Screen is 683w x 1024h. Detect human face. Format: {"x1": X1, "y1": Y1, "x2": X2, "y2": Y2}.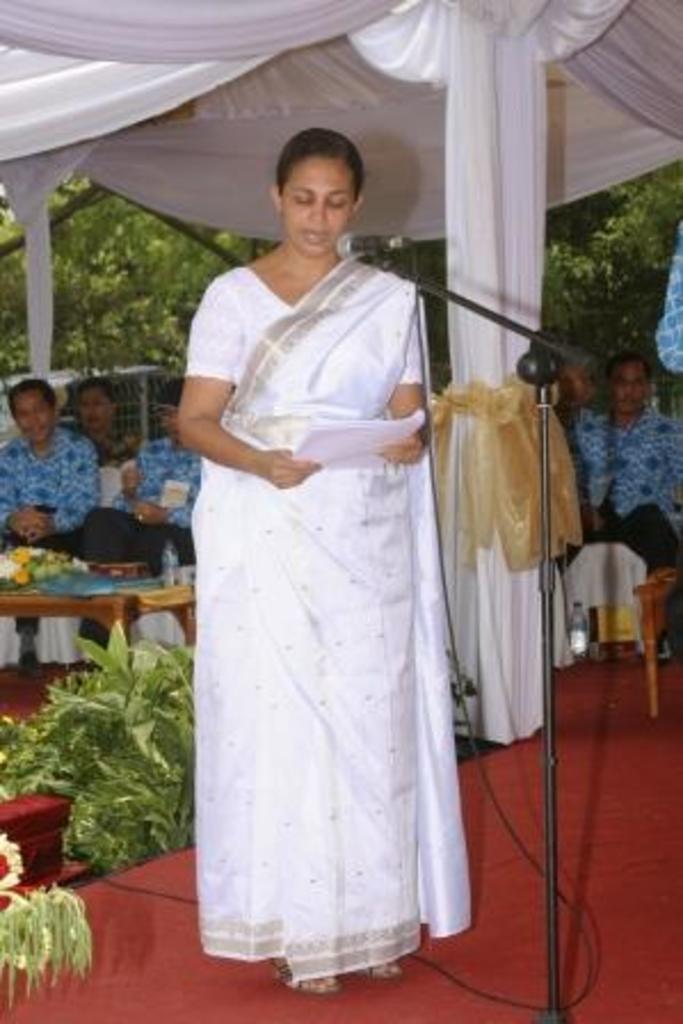
{"x1": 7, "y1": 389, "x2": 53, "y2": 443}.
